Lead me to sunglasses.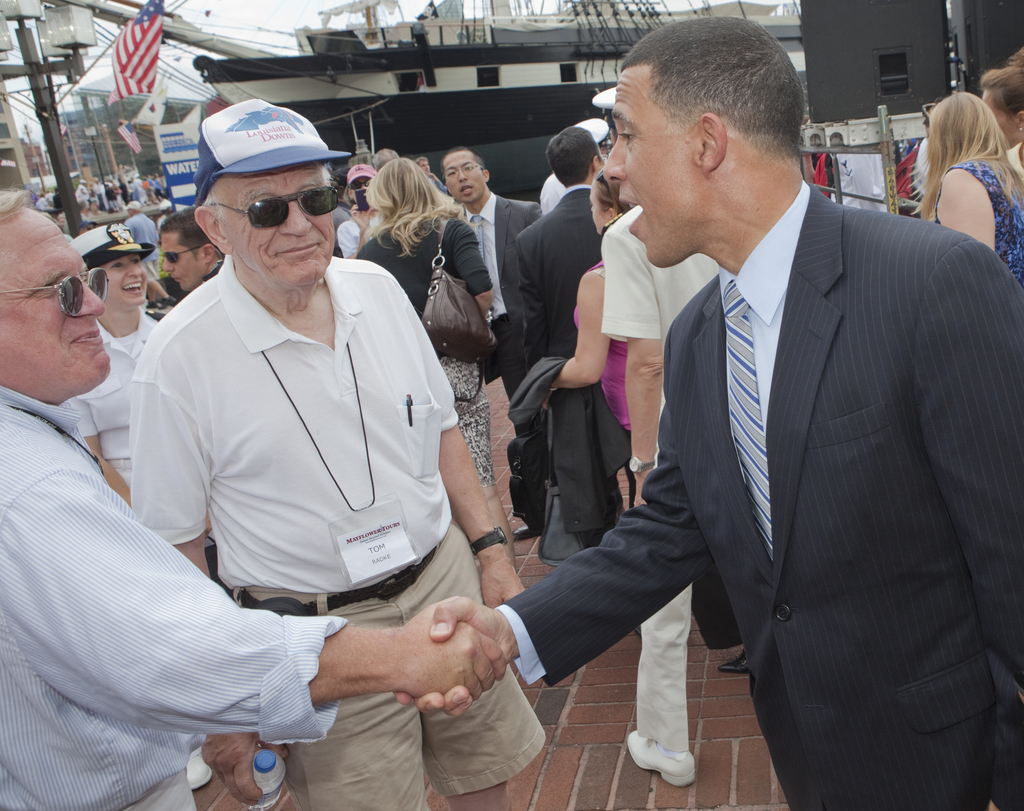
Lead to [922,102,939,120].
